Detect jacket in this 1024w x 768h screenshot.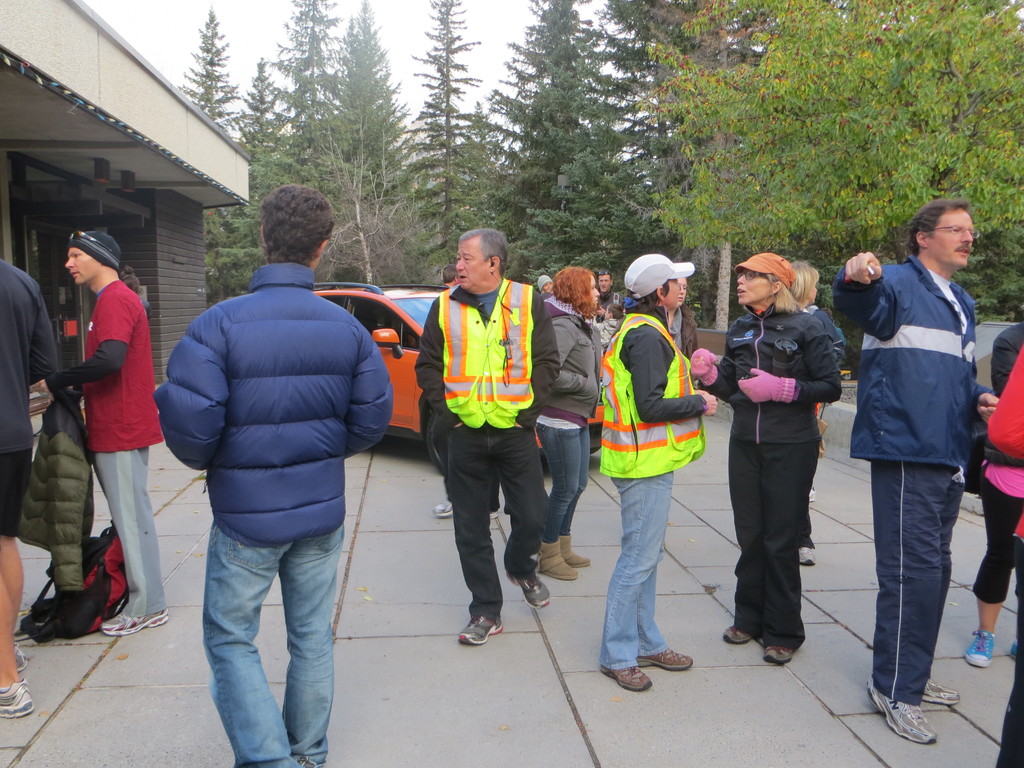
Detection: select_region(403, 278, 557, 461).
